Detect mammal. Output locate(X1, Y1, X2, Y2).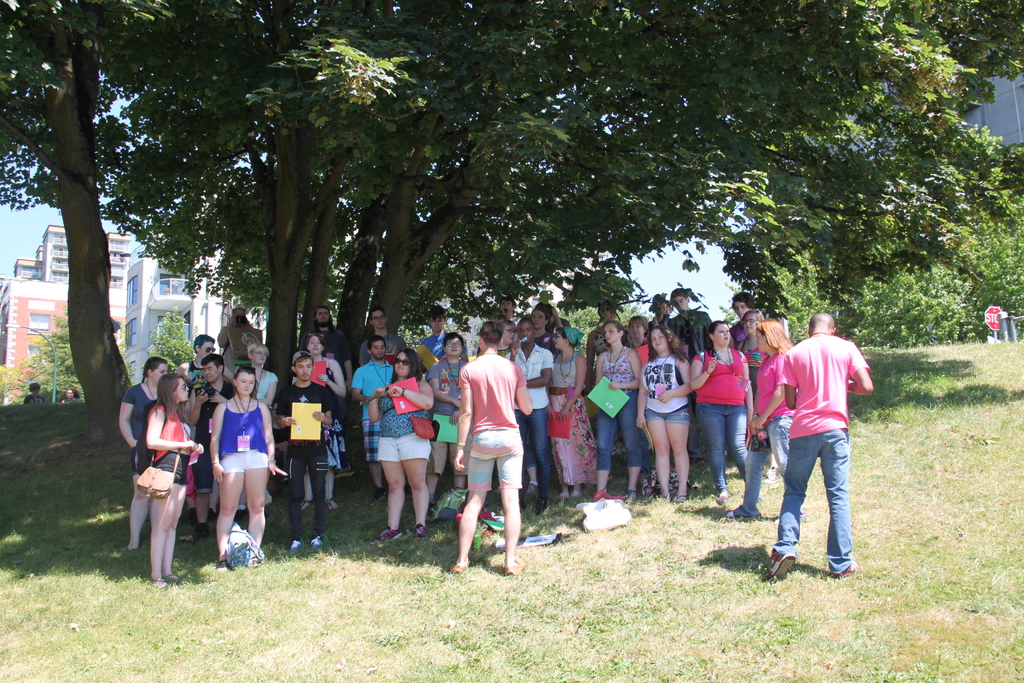
locate(635, 324, 694, 504).
